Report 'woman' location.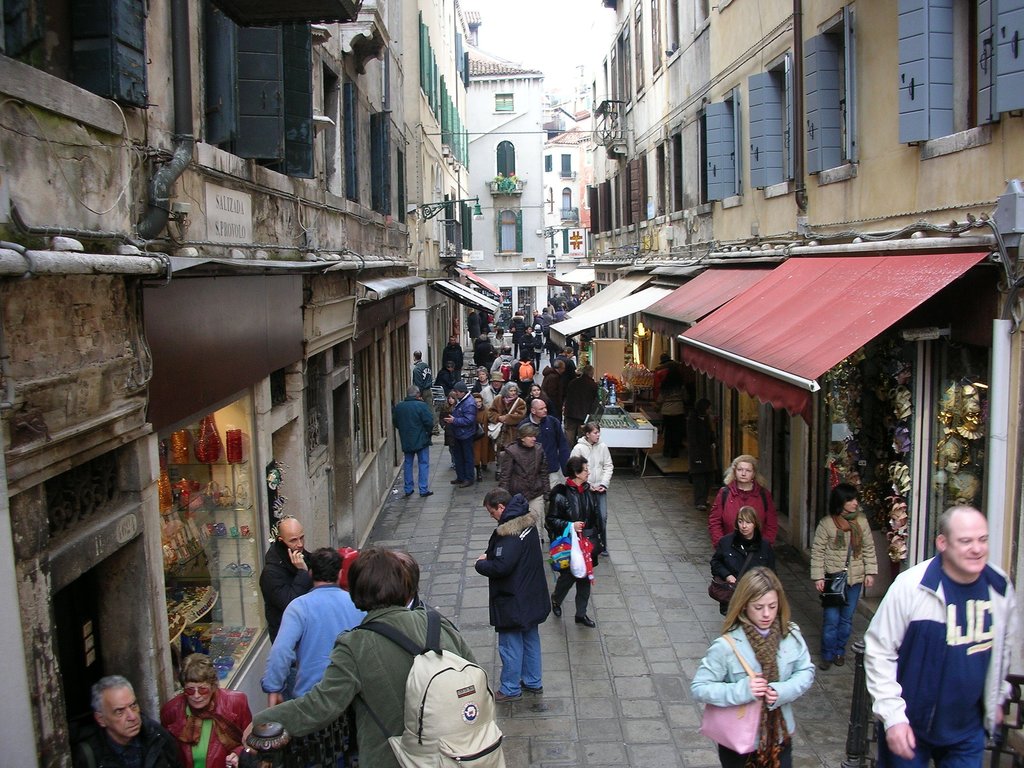
Report: 701:504:787:618.
